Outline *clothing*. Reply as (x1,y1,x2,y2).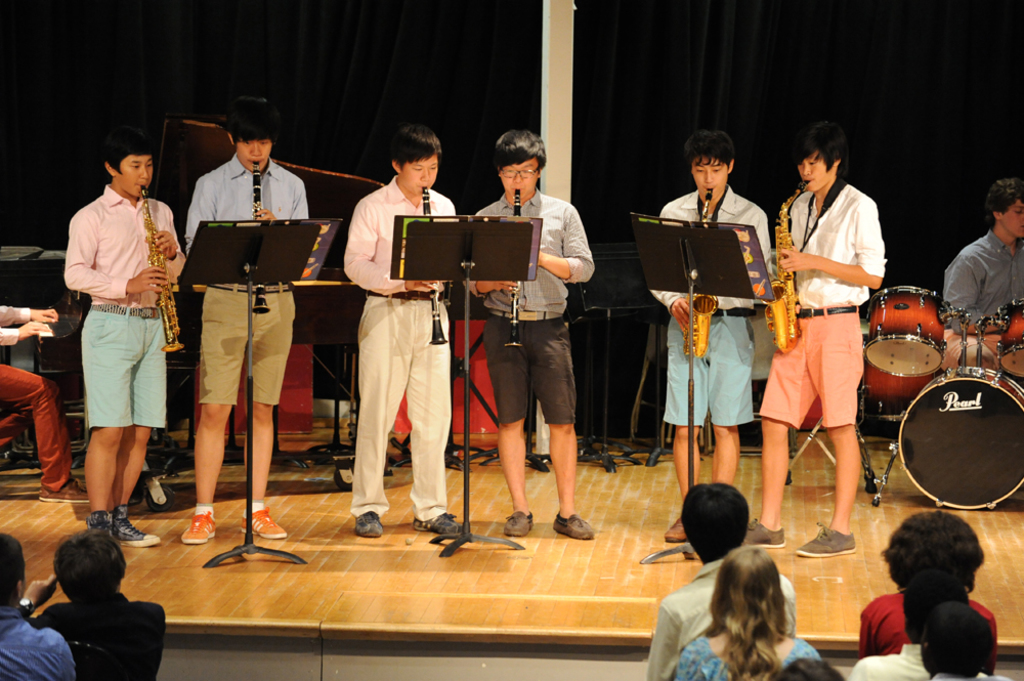
(35,601,168,680).
